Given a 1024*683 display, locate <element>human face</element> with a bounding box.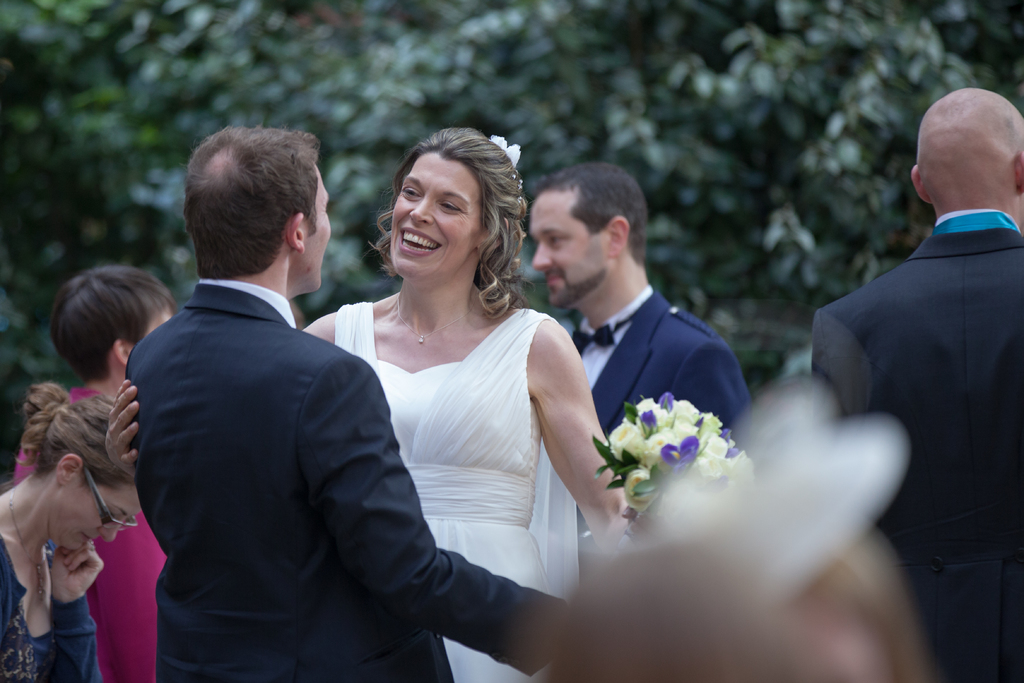
Located: region(394, 152, 481, 278).
